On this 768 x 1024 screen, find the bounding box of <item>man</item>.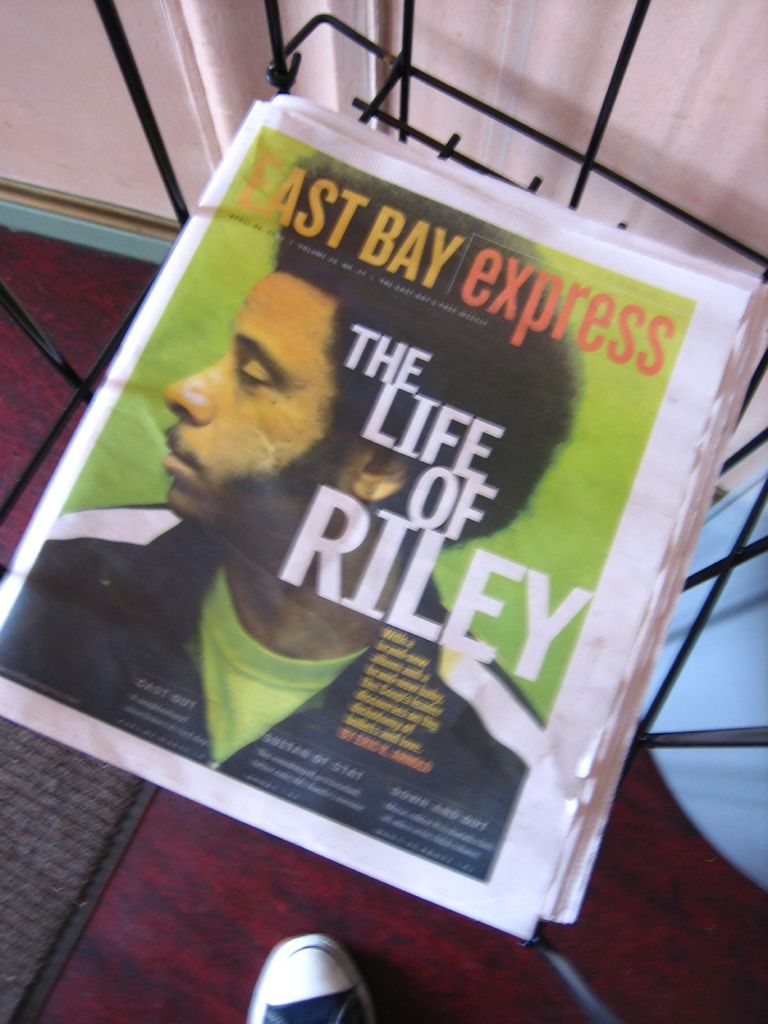
Bounding box: 0 160 543 881.
